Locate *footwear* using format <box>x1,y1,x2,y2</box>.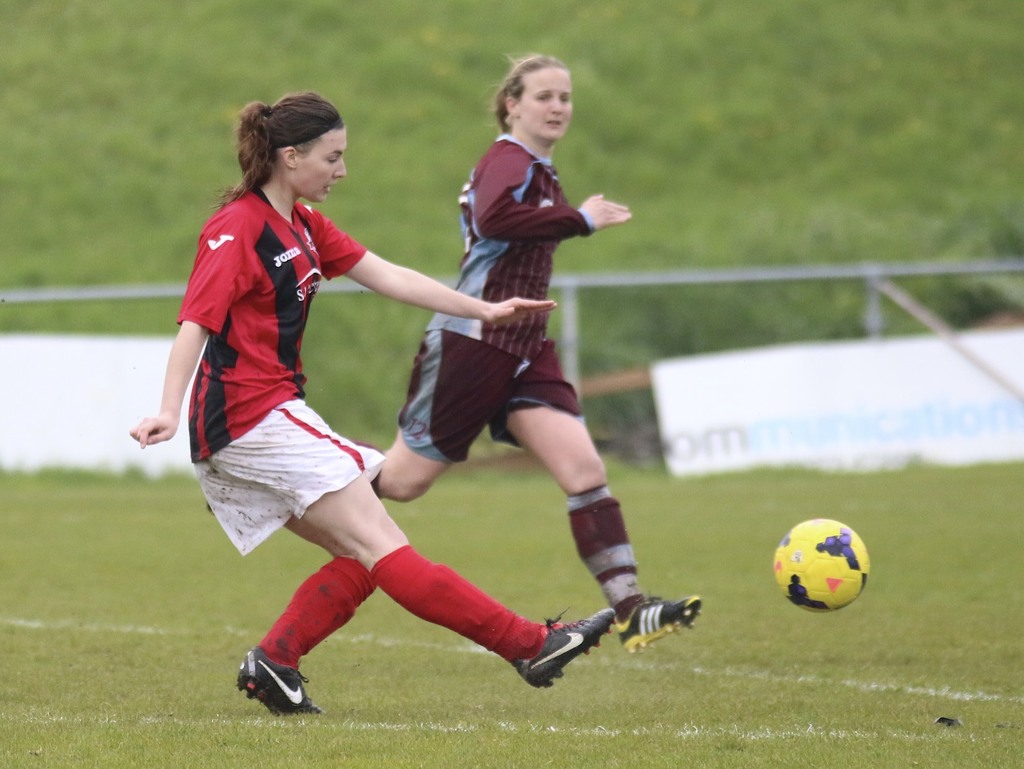
<box>513,601,619,692</box>.
